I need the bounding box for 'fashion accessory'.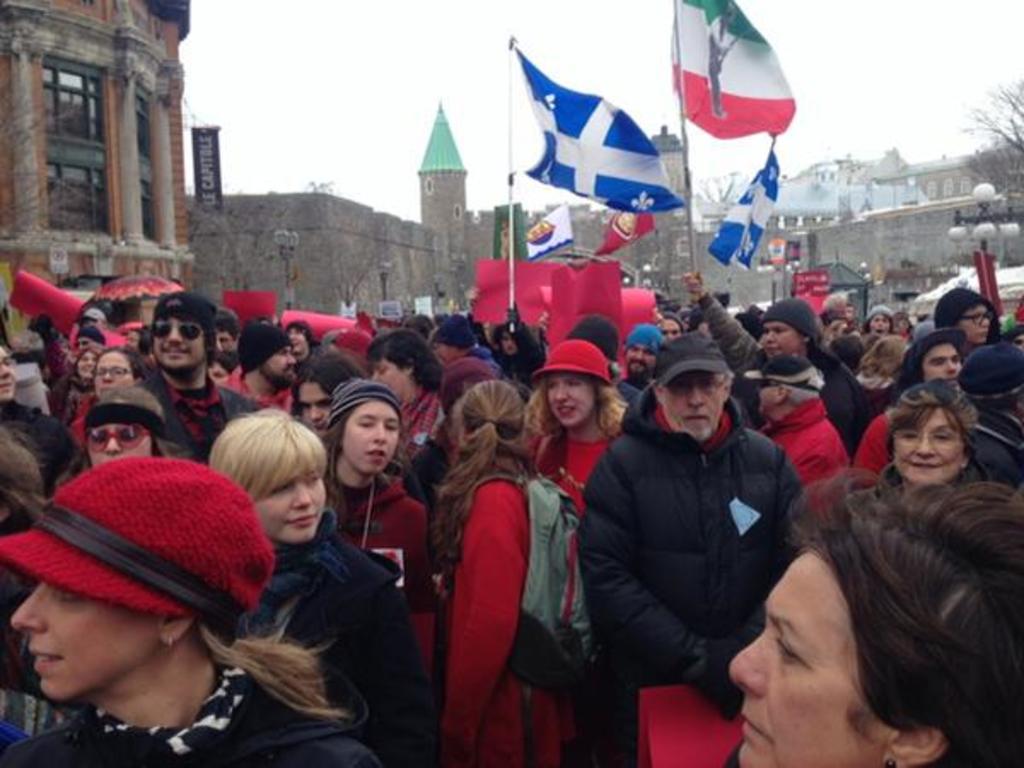
Here it is: <box>148,287,218,316</box>.
